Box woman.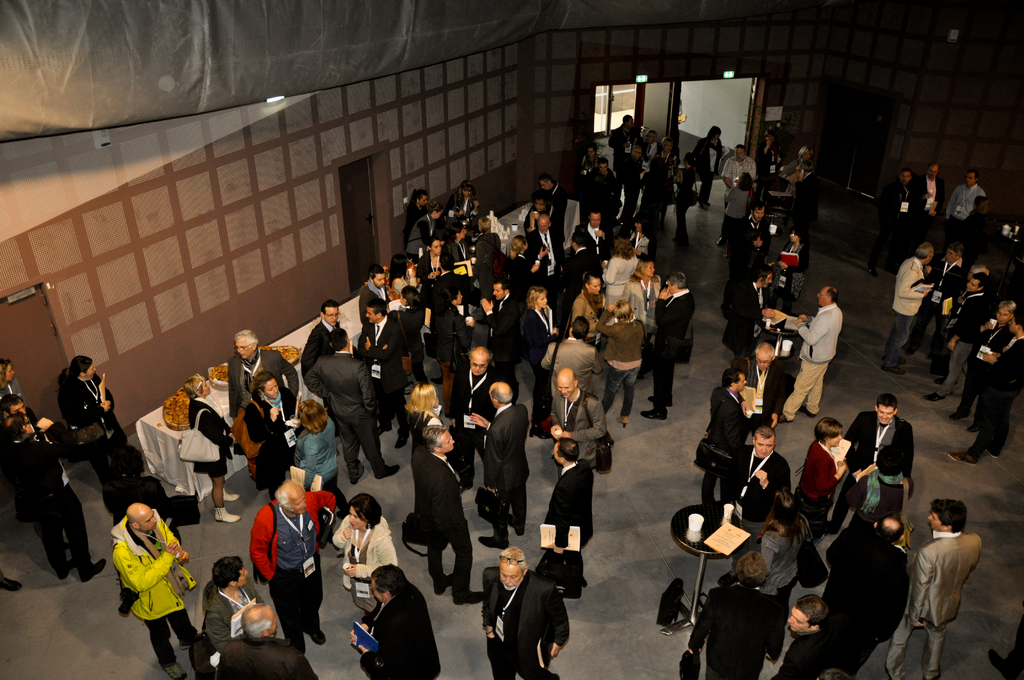
<bbox>579, 144, 600, 172</bbox>.
